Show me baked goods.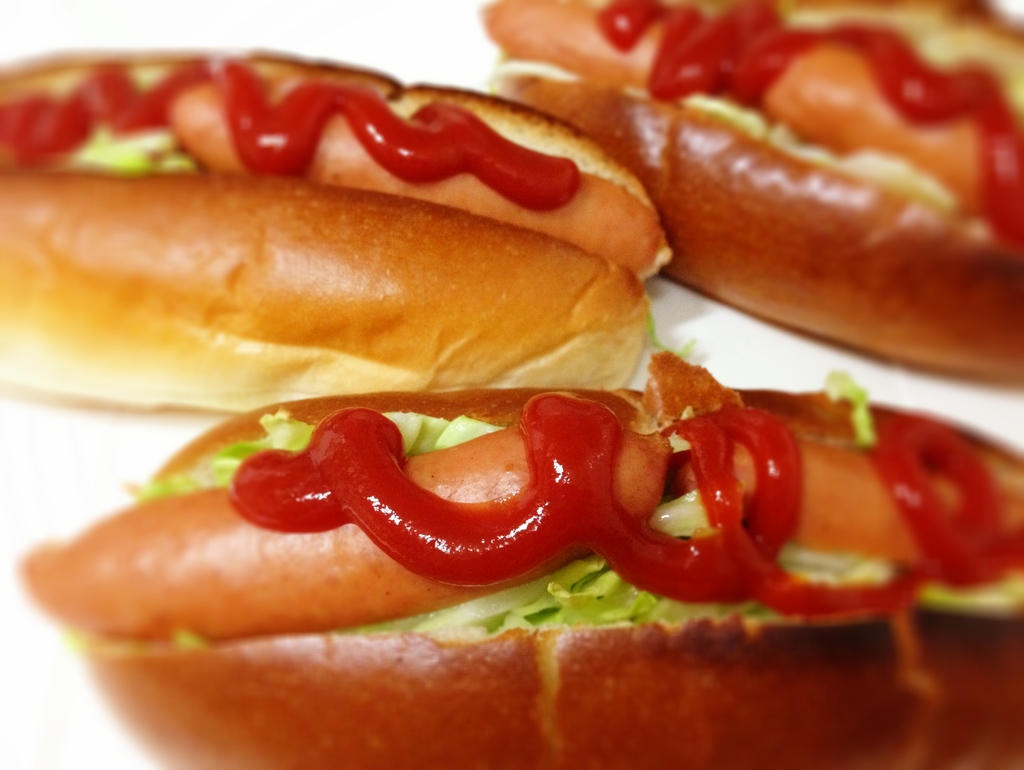
baked goods is here: x1=13, y1=348, x2=1023, y2=769.
